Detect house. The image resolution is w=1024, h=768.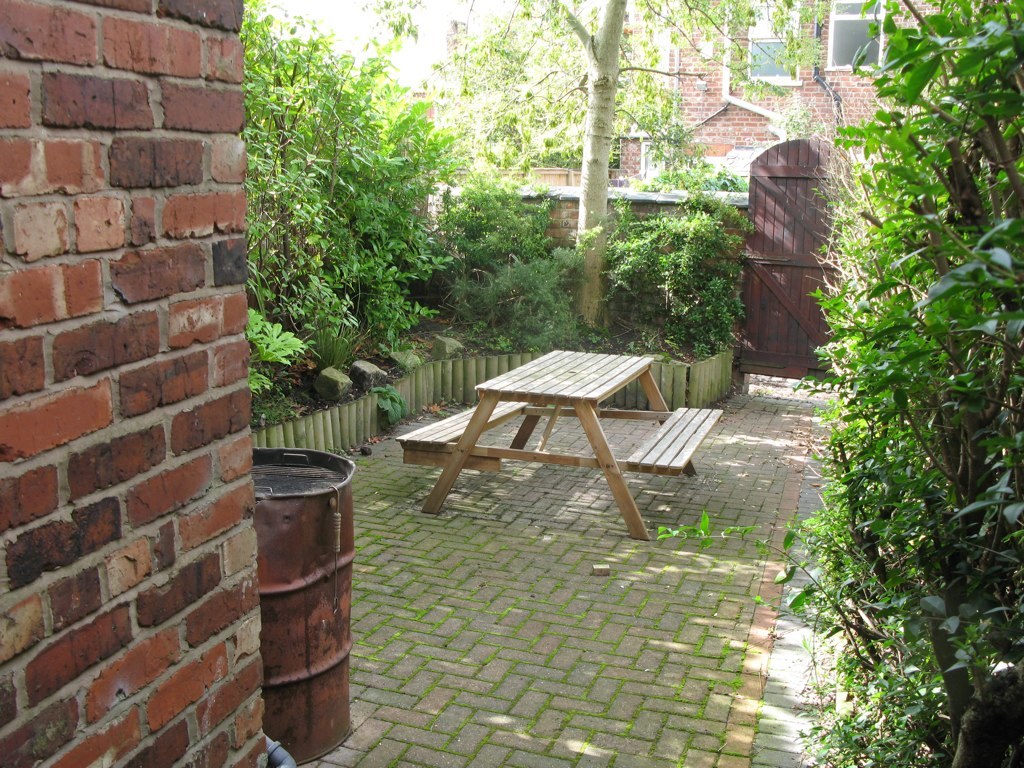
[611, 0, 1023, 186].
